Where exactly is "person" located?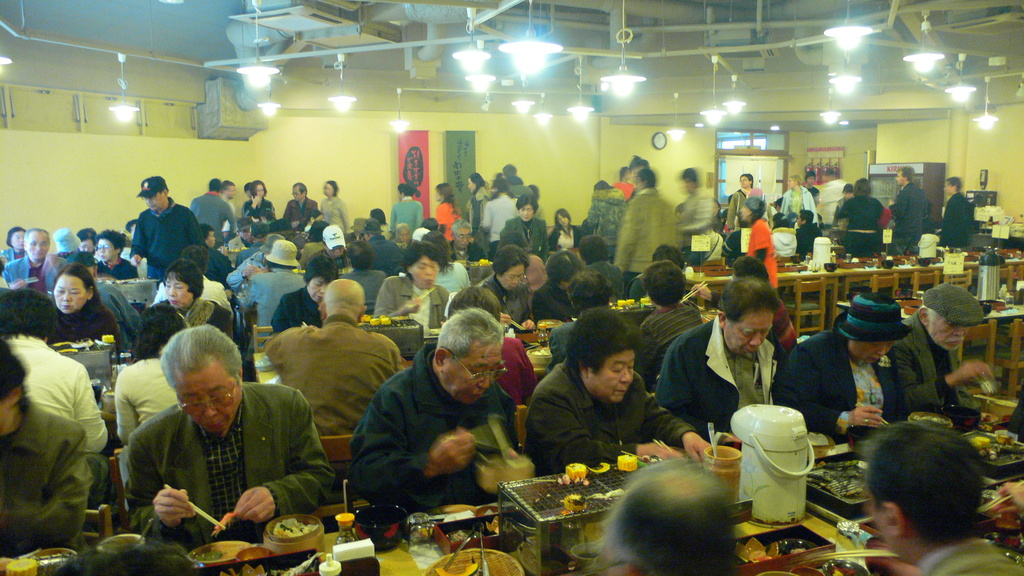
Its bounding box is 140:261:239:355.
